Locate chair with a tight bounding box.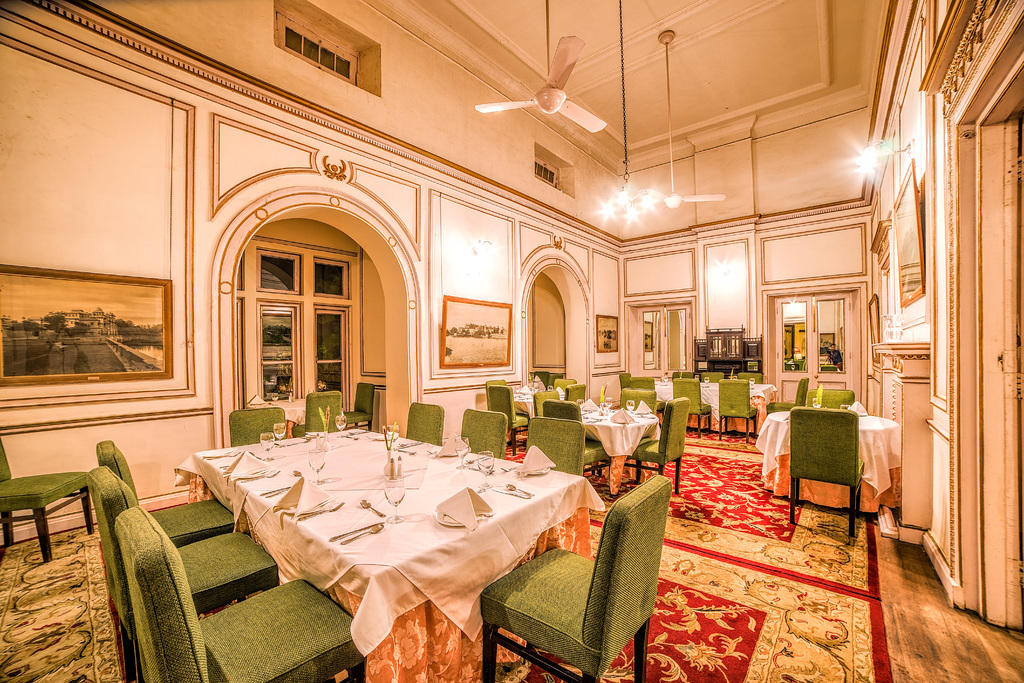
bbox=[787, 404, 867, 538].
